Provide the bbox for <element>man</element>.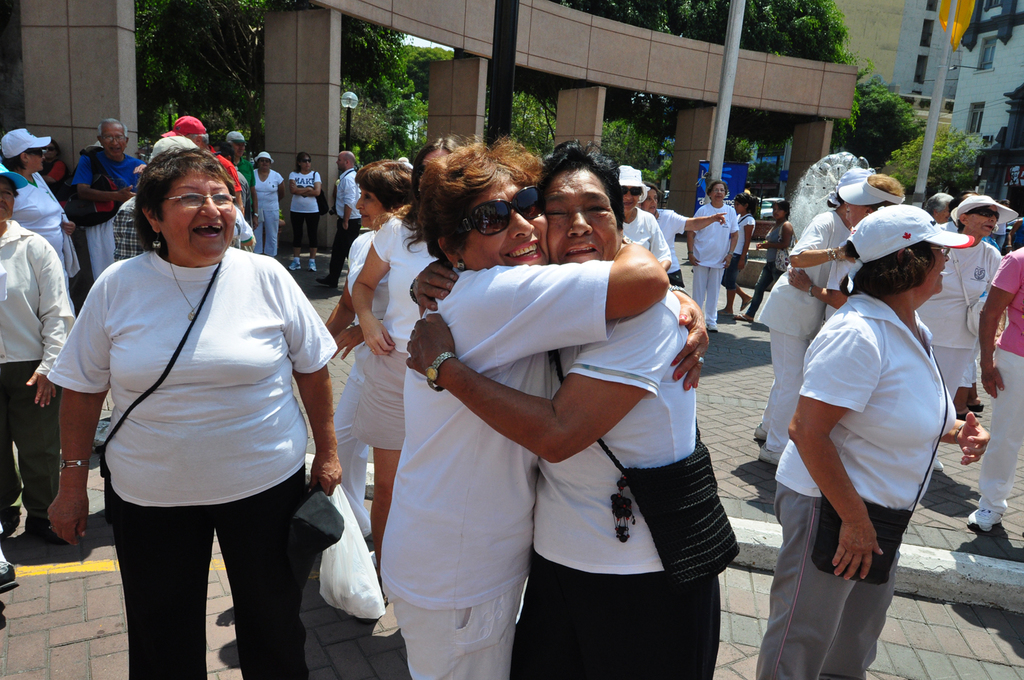
(66,123,144,285).
